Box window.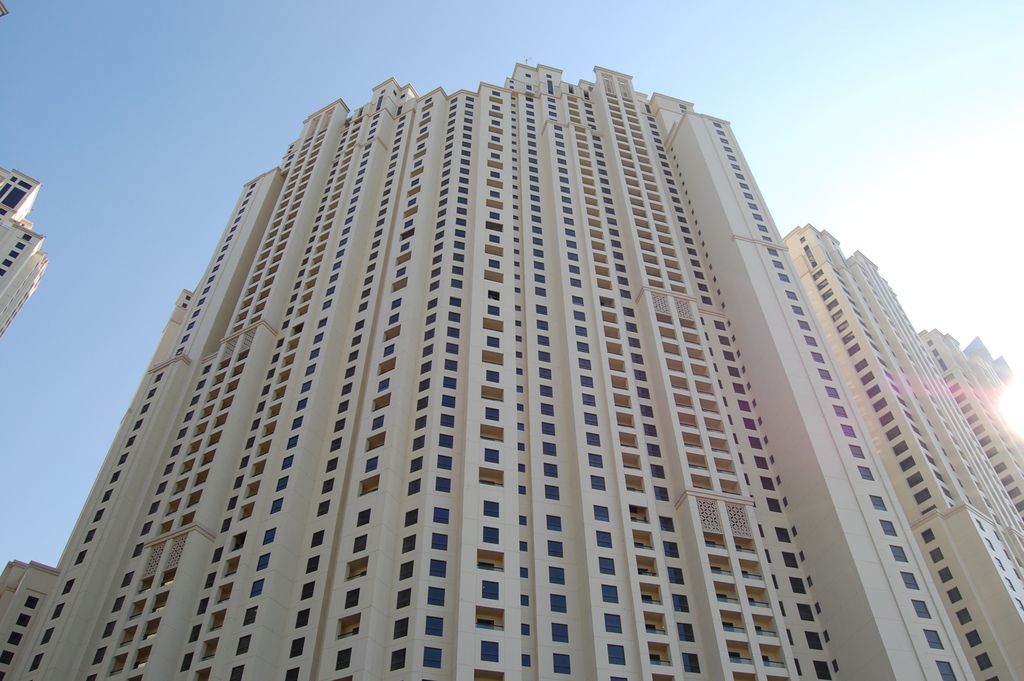
[left=437, top=197, right=449, bottom=211].
